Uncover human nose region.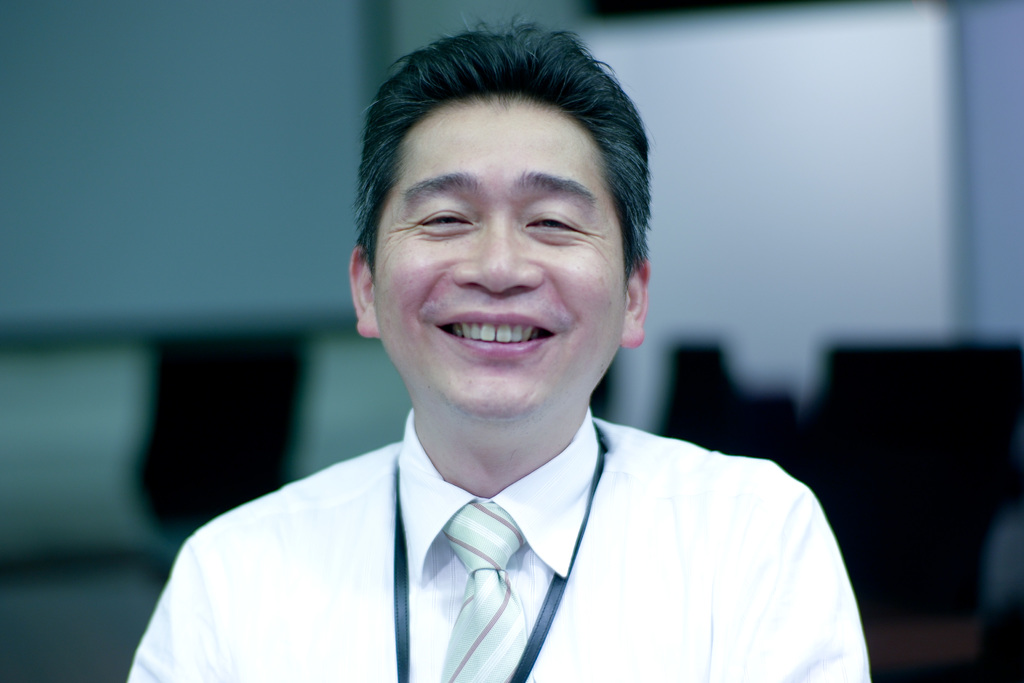
Uncovered: <region>459, 218, 540, 295</region>.
